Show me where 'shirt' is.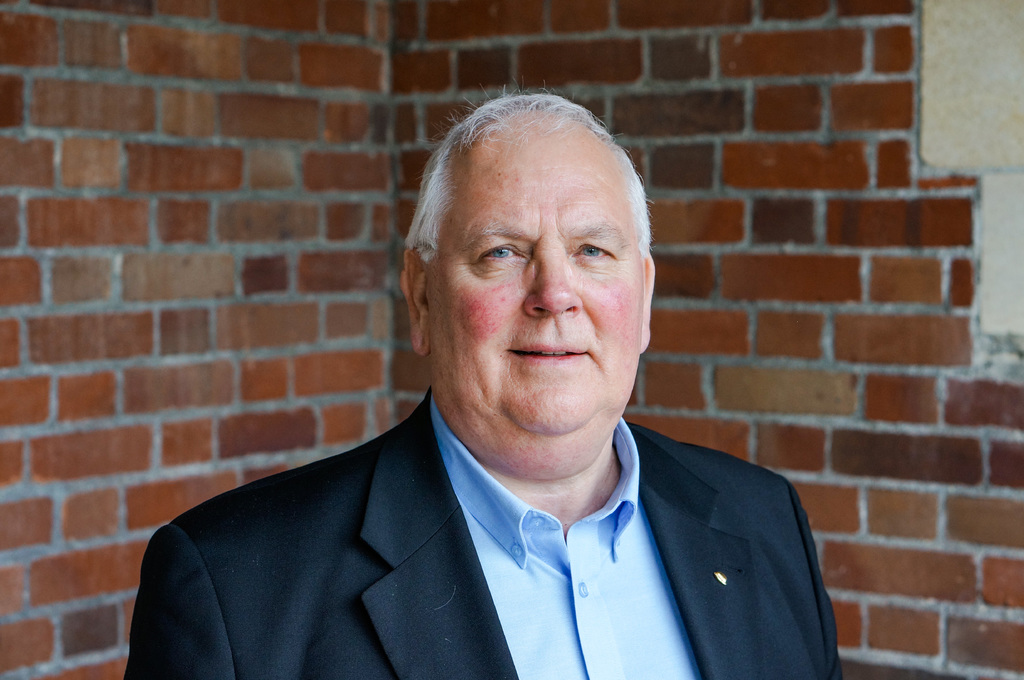
'shirt' is at <region>431, 399, 697, 676</region>.
